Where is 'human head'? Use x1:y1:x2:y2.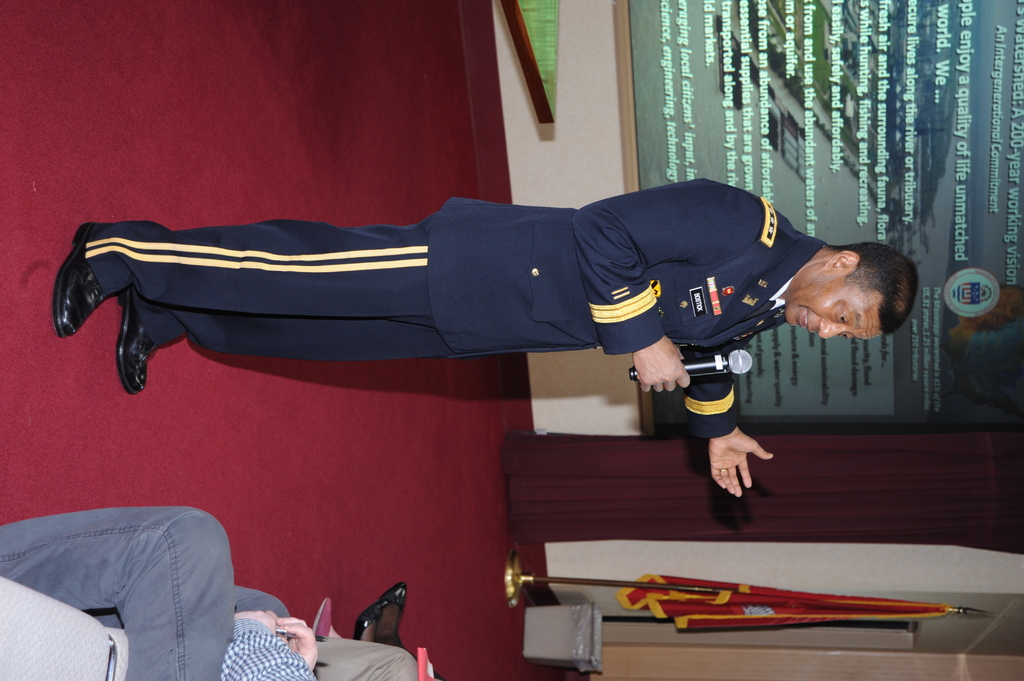
799:228:920:365.
